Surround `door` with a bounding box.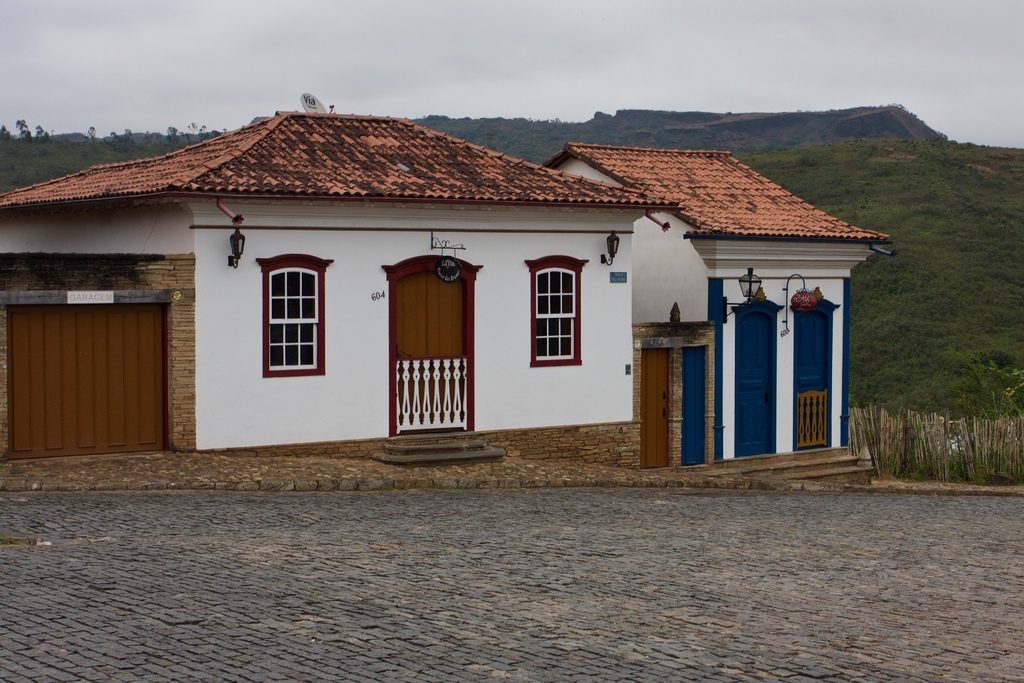
x1=396 y1=270 x2=468 y2=428.
